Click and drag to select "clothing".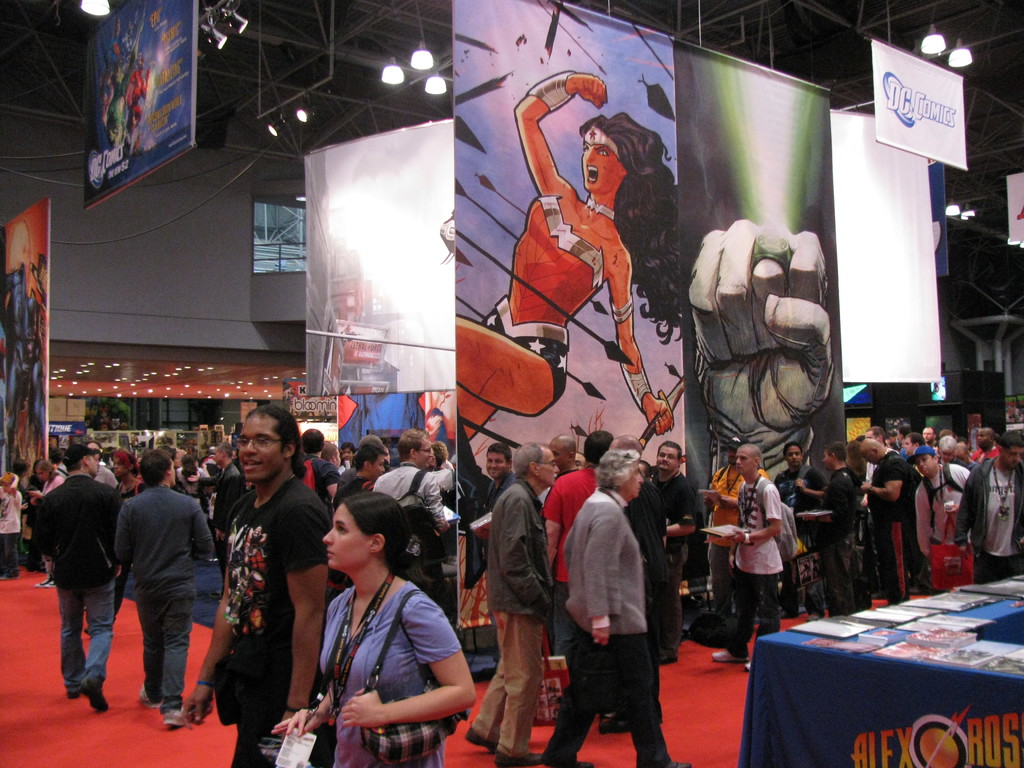
Selection: x1=867 y1=460 x2=916 y2=590.
